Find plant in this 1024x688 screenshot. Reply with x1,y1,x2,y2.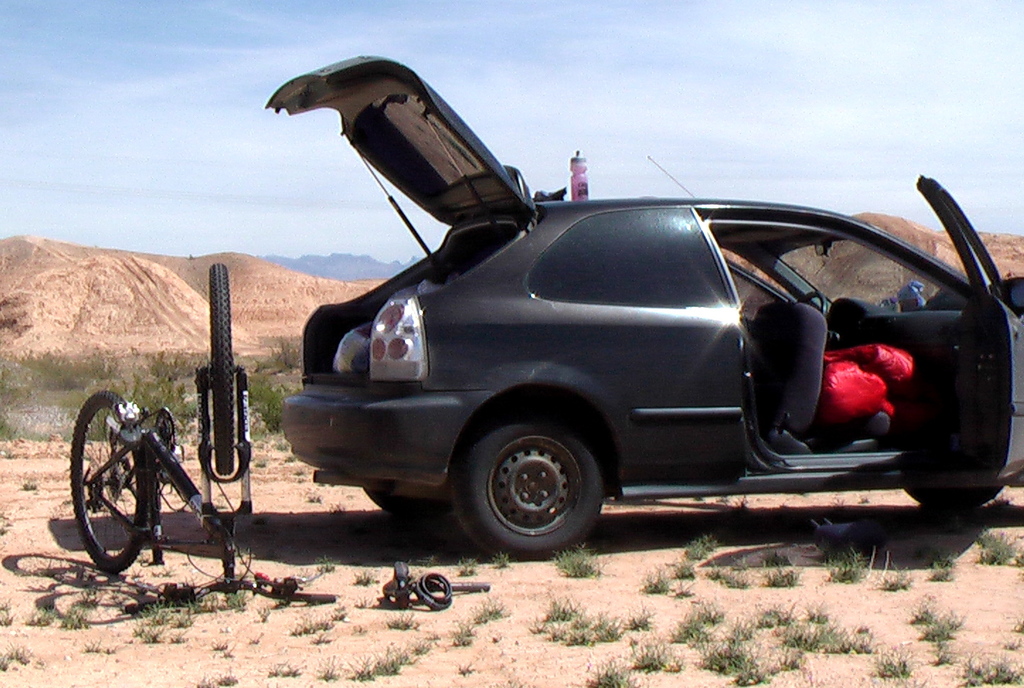
289,616,317,641.
